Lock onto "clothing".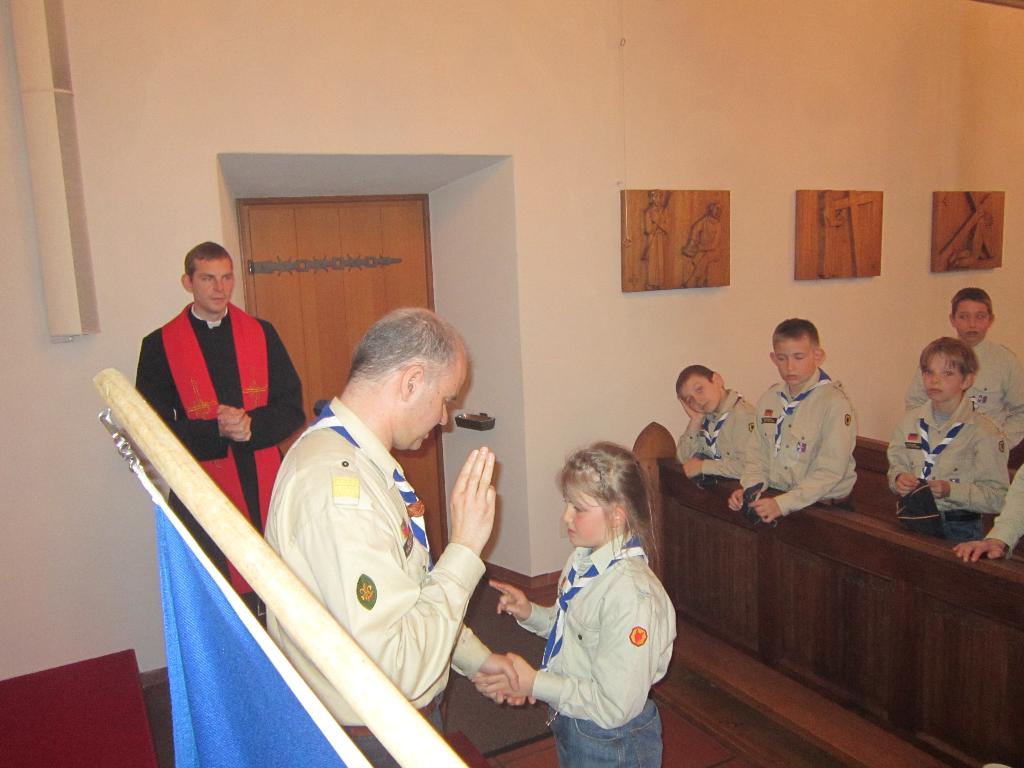
Locked: <box>874,406,1012,541</box>.
